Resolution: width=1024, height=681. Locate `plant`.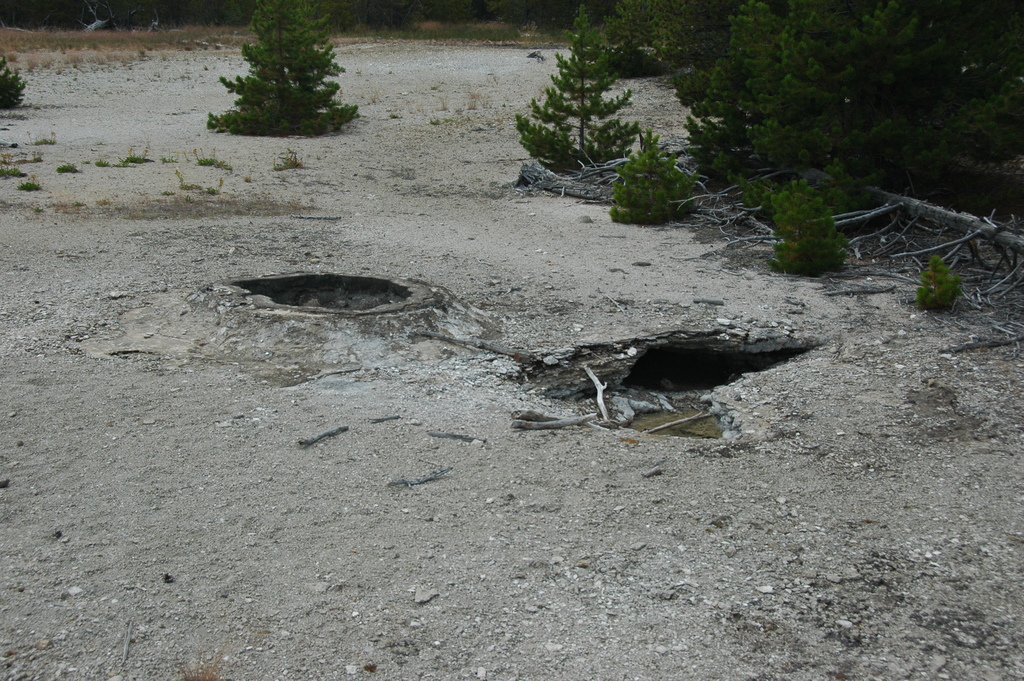
[x1=761, y1=179, x2=858, y2=282].
